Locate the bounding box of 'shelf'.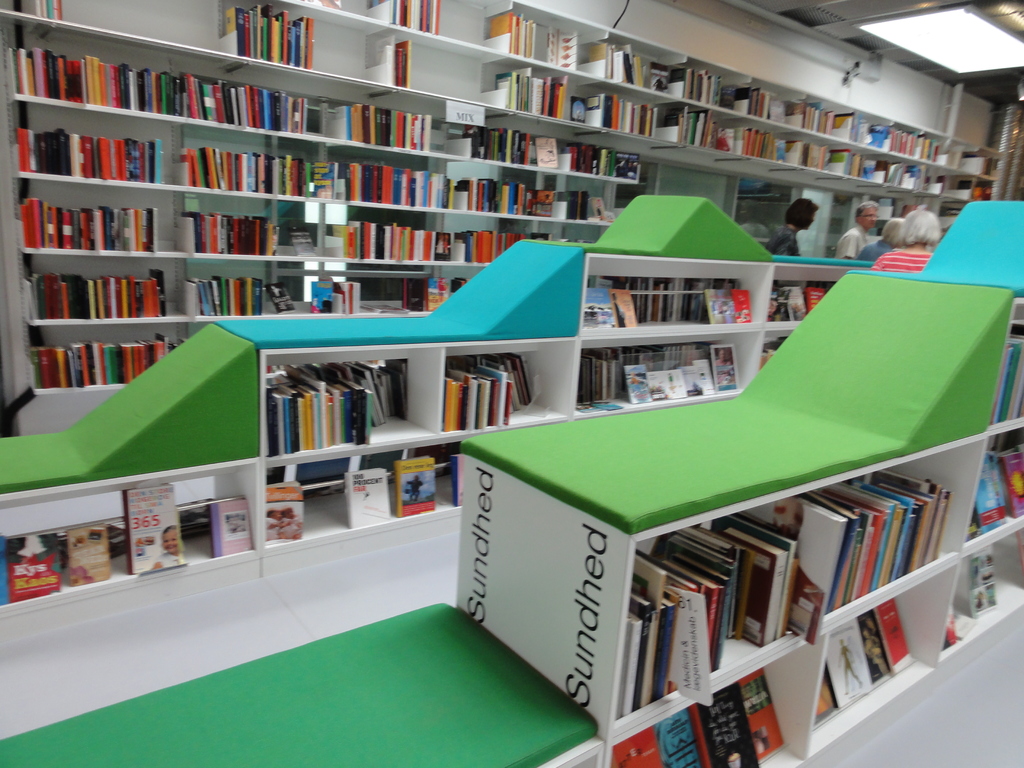
Bounding box: box=[611, 457, 966, 720].
